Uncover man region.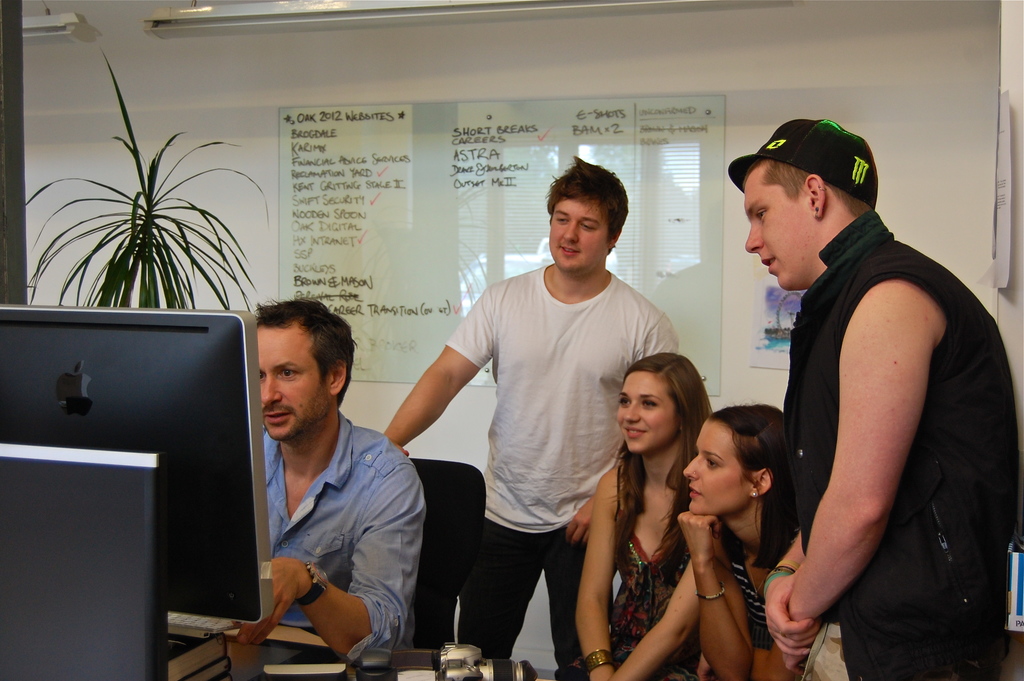
Uncovered: x1=727 y1=119 x2=1018 y2=680.
